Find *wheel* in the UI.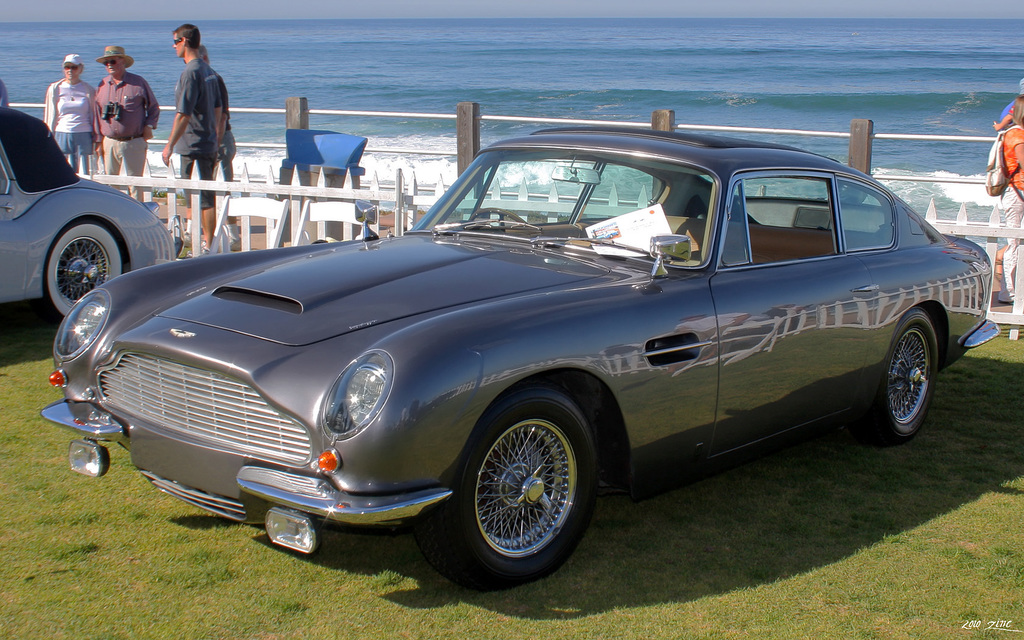
UI element at [467, 207, 525, 222].
